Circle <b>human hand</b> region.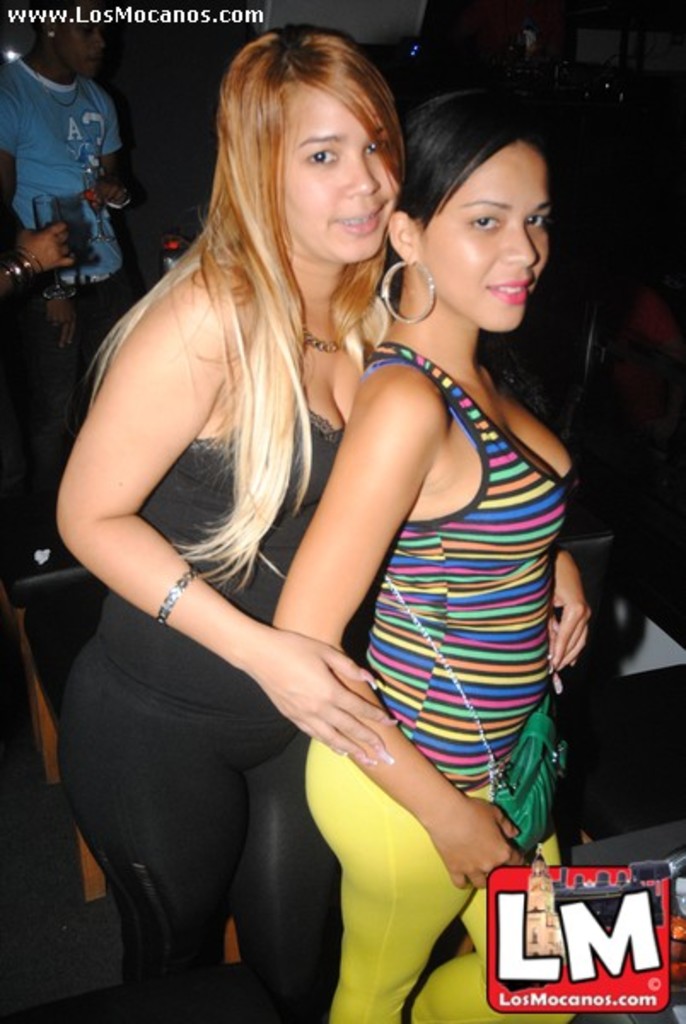
Region: bbox=[22, 222, 77, 278].
